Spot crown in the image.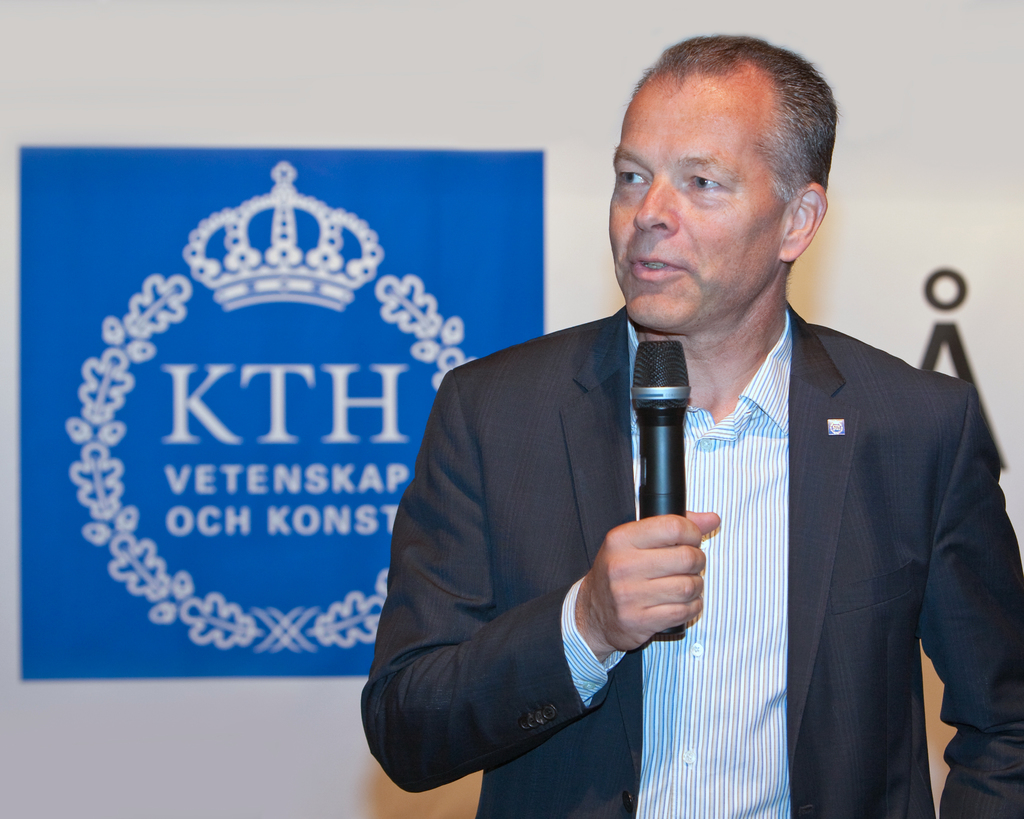
crown found at (x1=180, y1=159, x2=387, y2=312).
